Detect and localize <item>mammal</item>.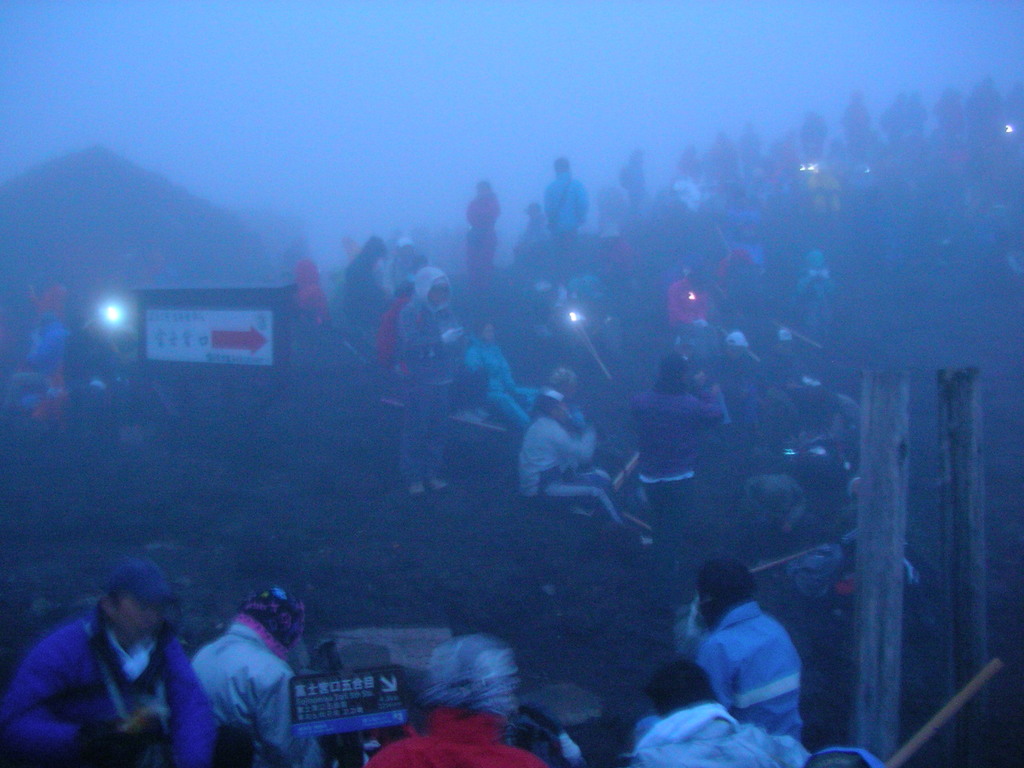
Localized at x1=31 y1=273 x2=64 y2=365.
